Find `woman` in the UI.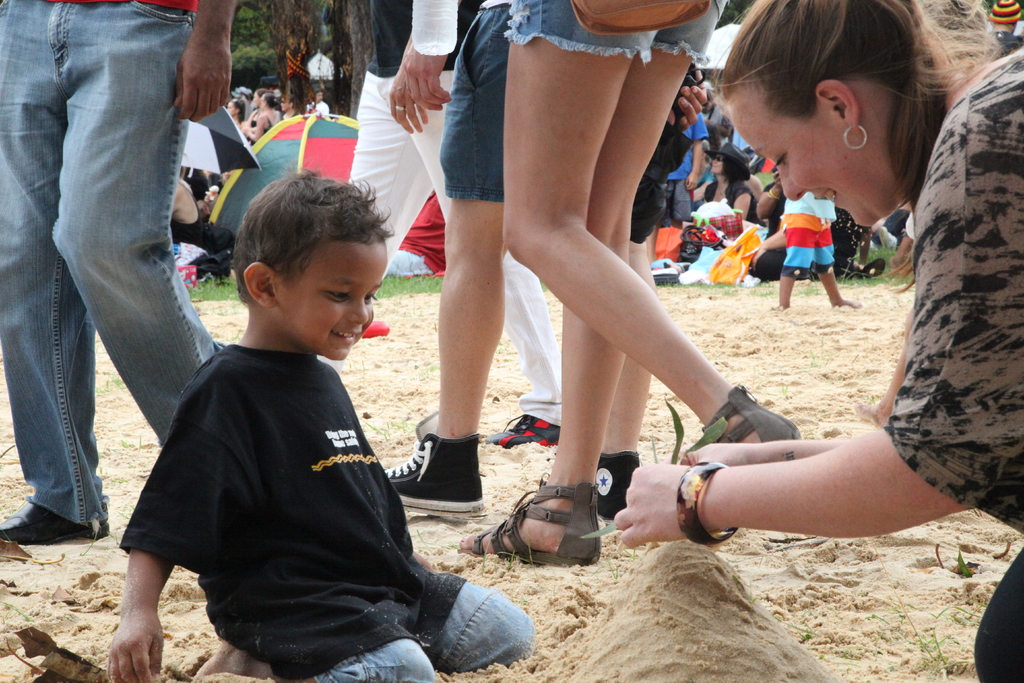
UI element at bbox=(691, 144, 766, 227).
